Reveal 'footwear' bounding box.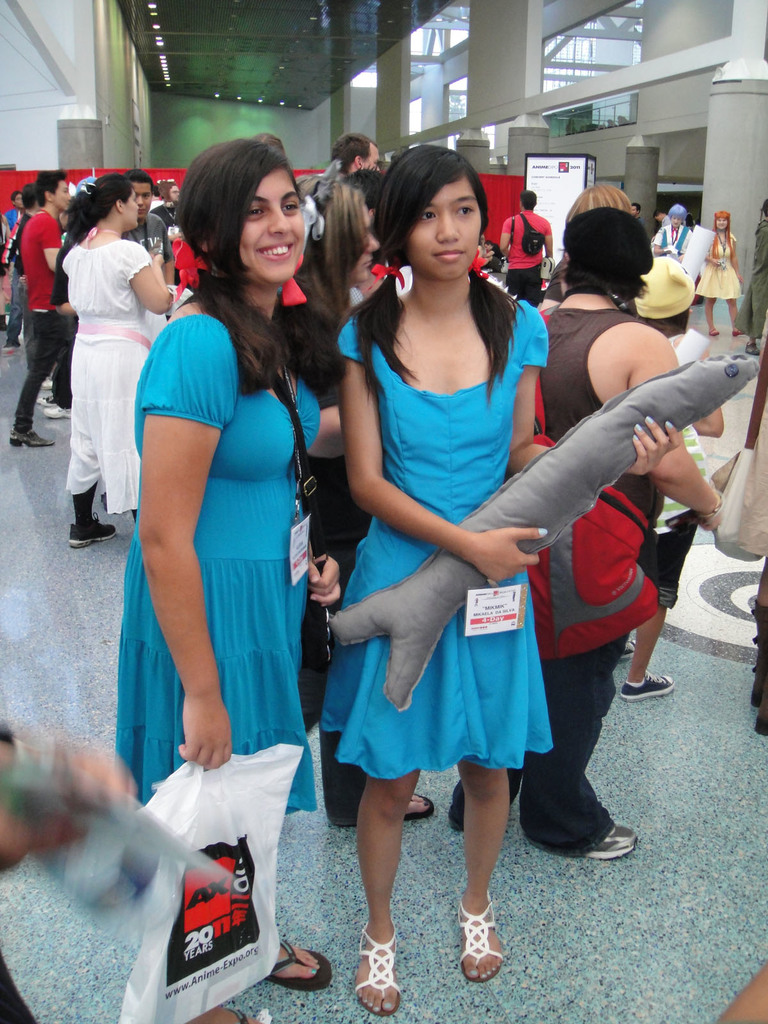
Revealed: x1=732 y1=328 x2=744 y2=337.
